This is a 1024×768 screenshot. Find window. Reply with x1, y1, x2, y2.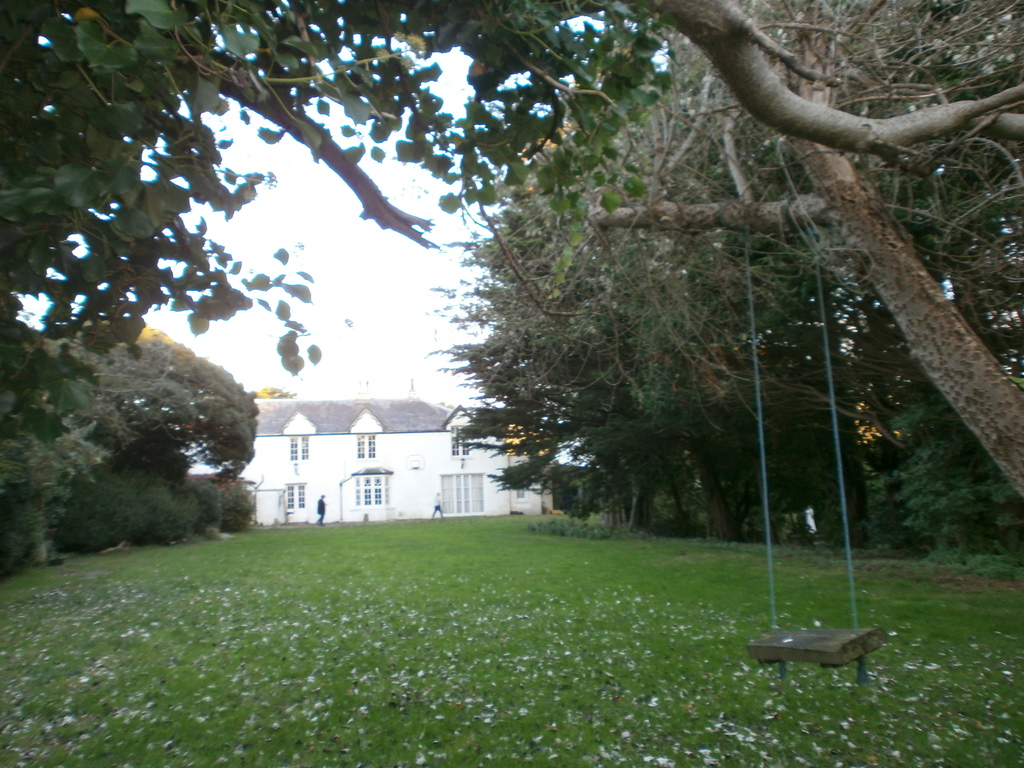
517, 484, 529, 499.
